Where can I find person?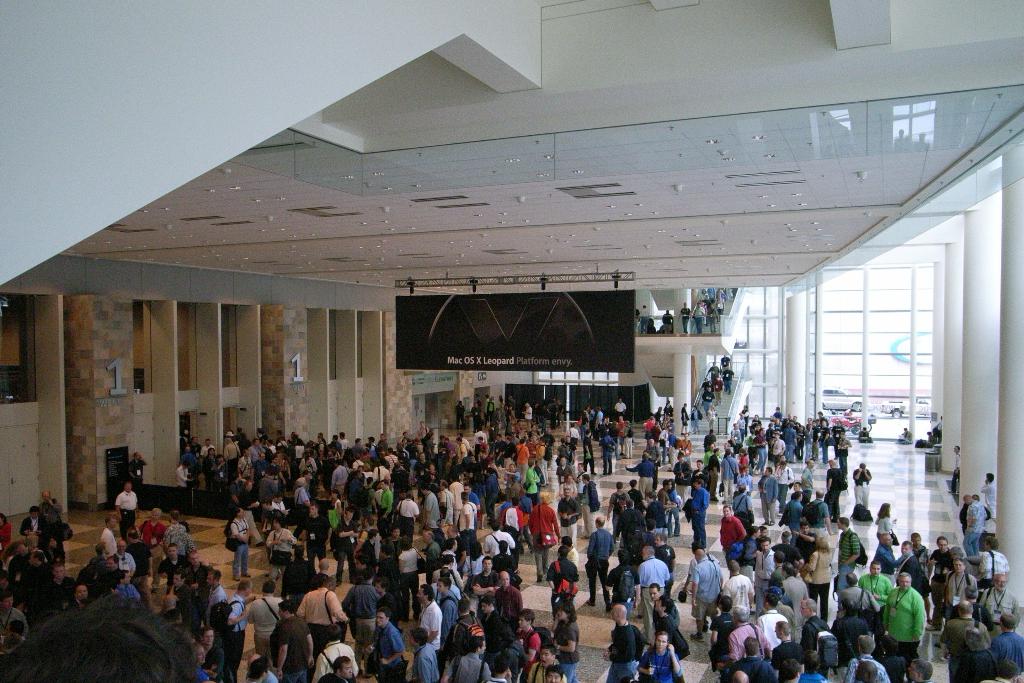
You can find it at [left=888, top=555, right=938, bottom=668].
